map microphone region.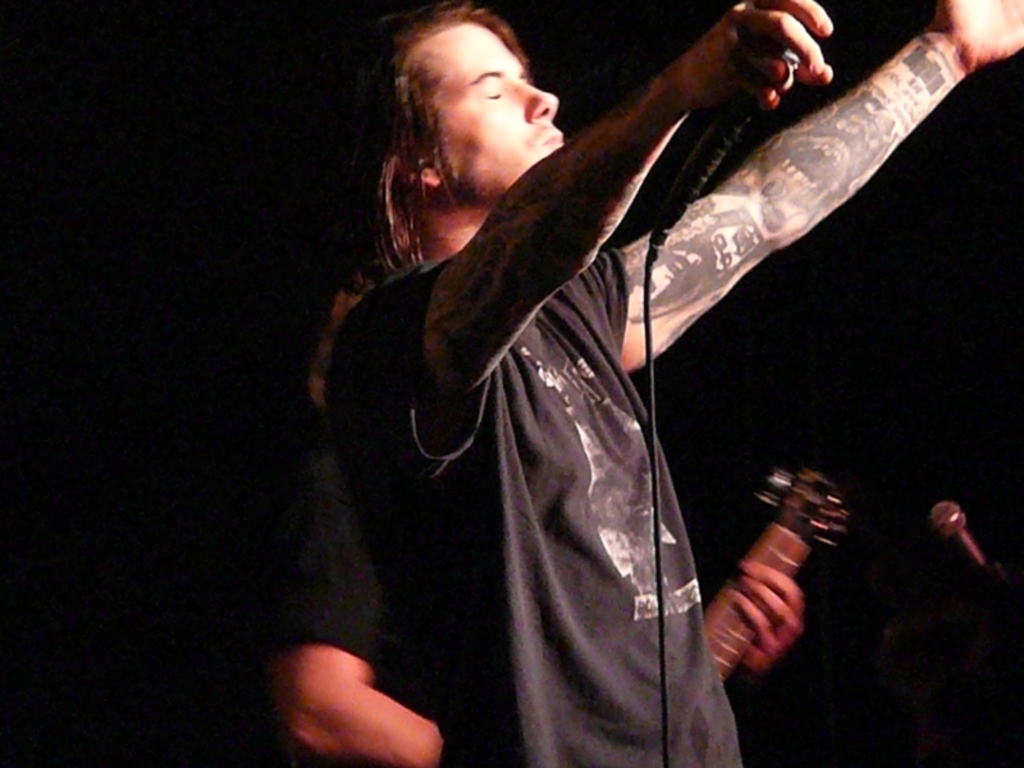
Mapped to <box>931,513,1004,598</box>.
